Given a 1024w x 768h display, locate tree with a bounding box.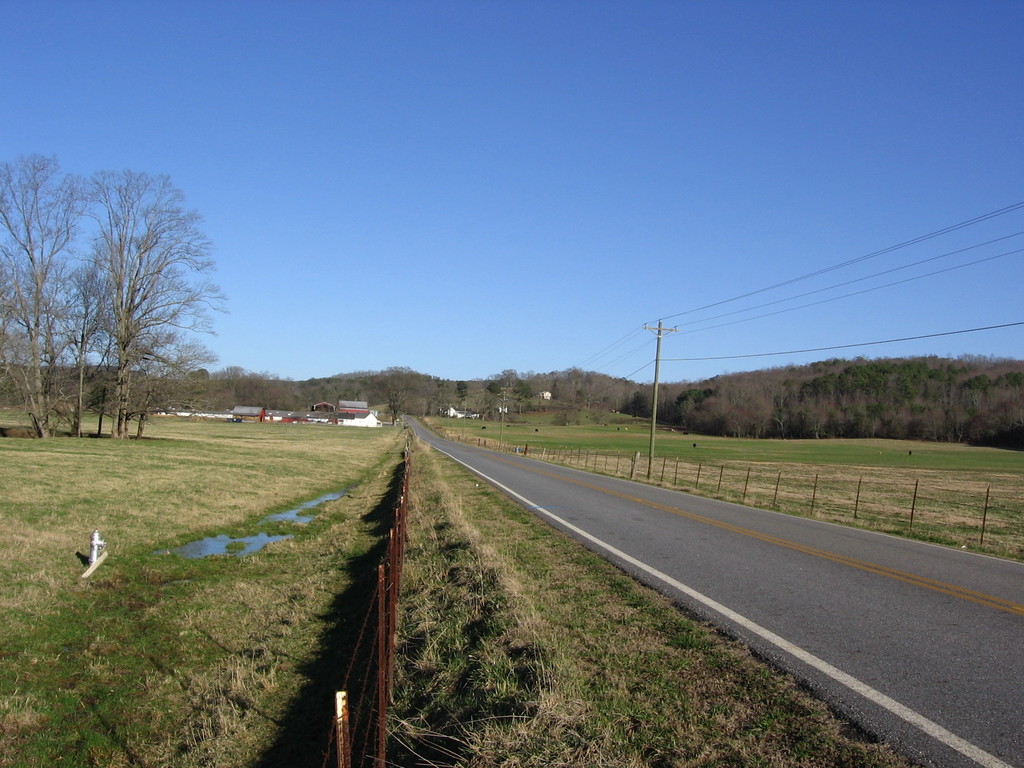
Located: x1=48, y1=157, x2=221, y2=461.
